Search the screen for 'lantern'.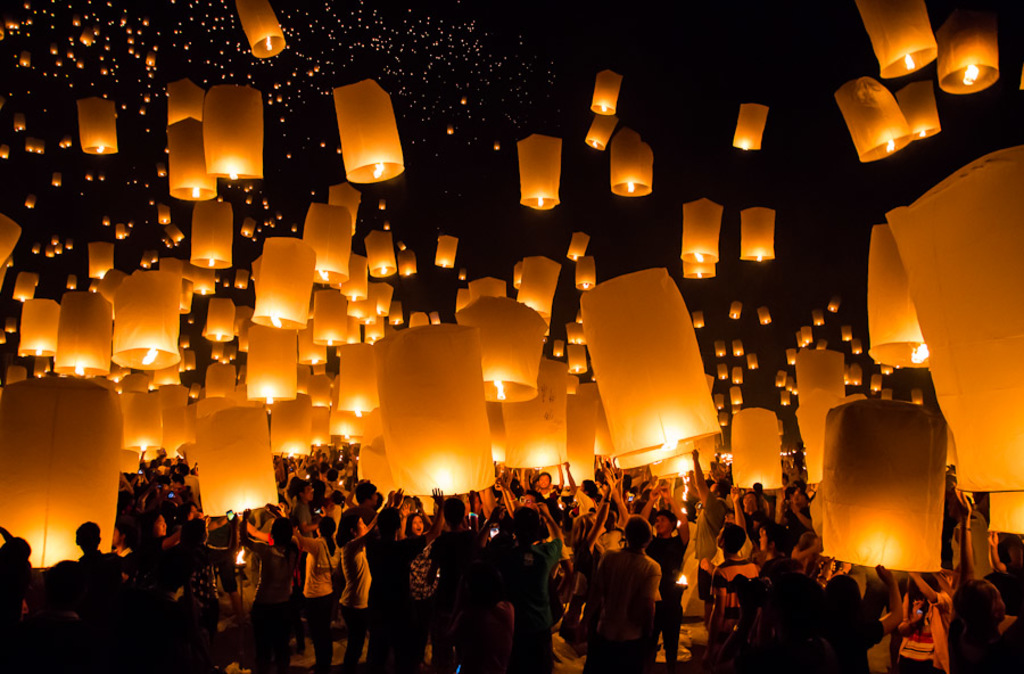
Found at 593/71/622/110.
